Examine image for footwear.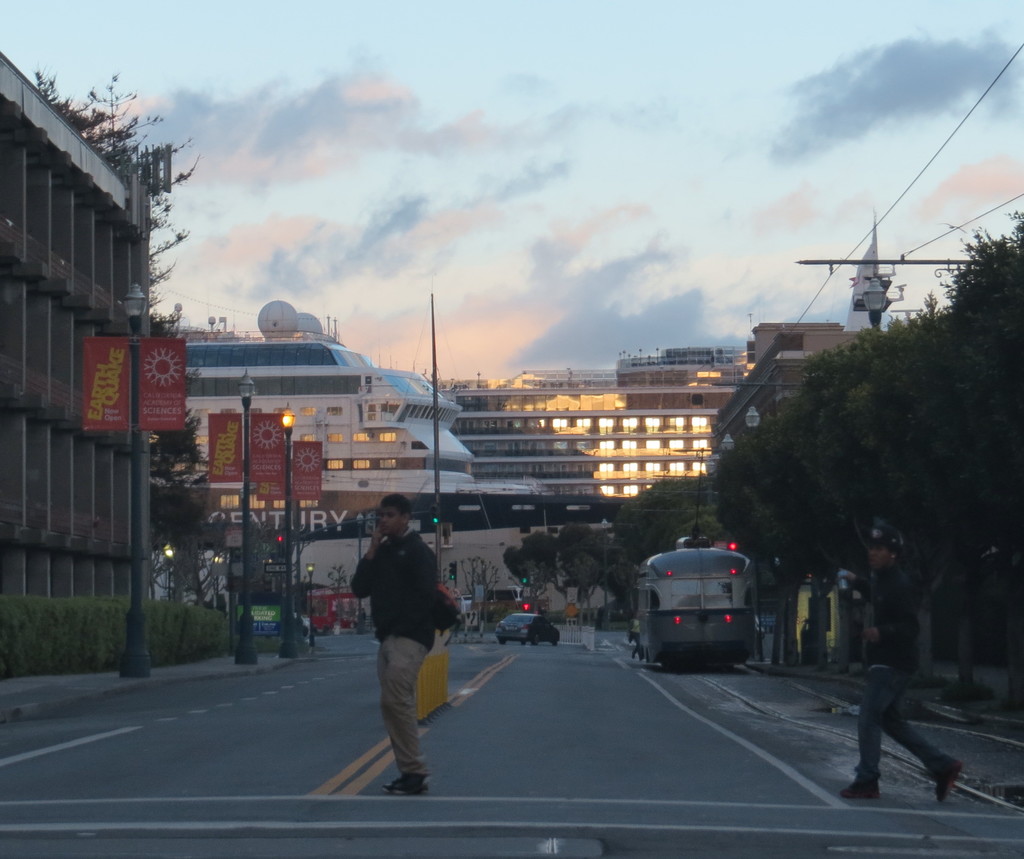
Examination result: BBox(382, 769, 443, 787).
